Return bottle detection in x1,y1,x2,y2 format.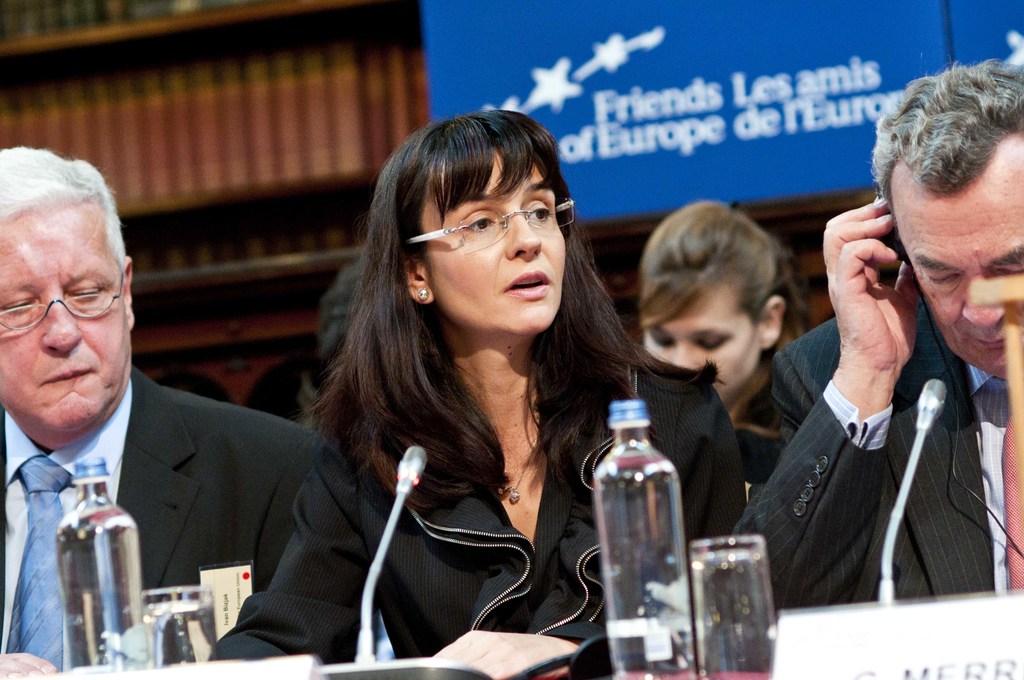
586,394,705,647.
